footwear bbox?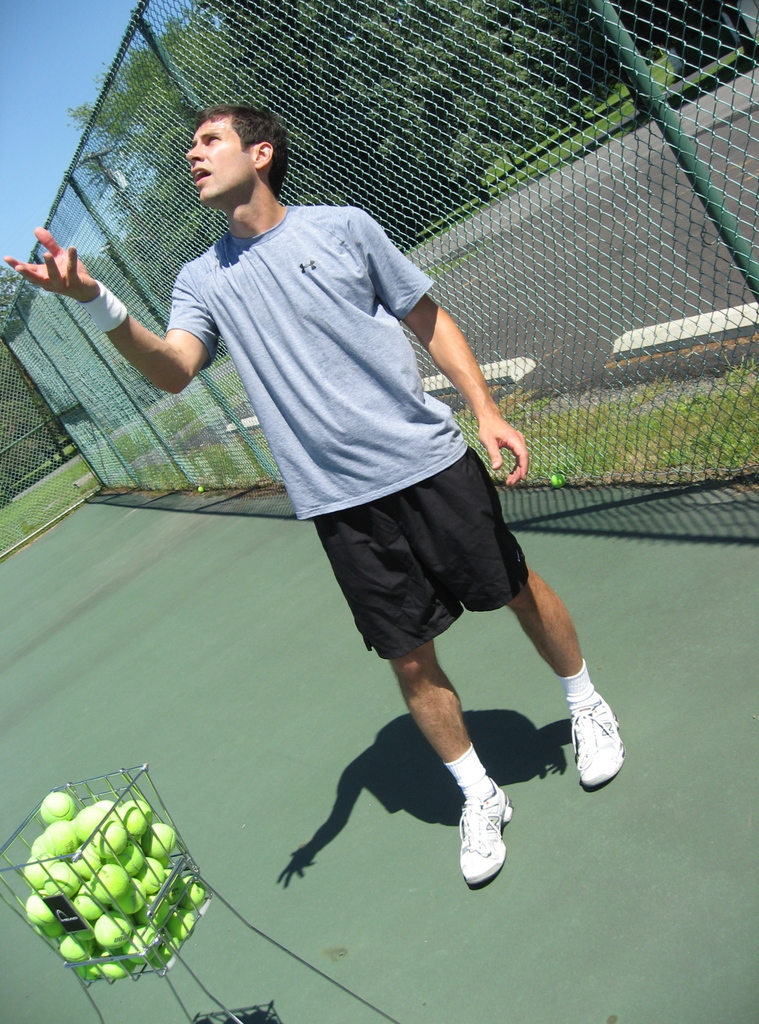
locate(461, 778, 511, 888)
